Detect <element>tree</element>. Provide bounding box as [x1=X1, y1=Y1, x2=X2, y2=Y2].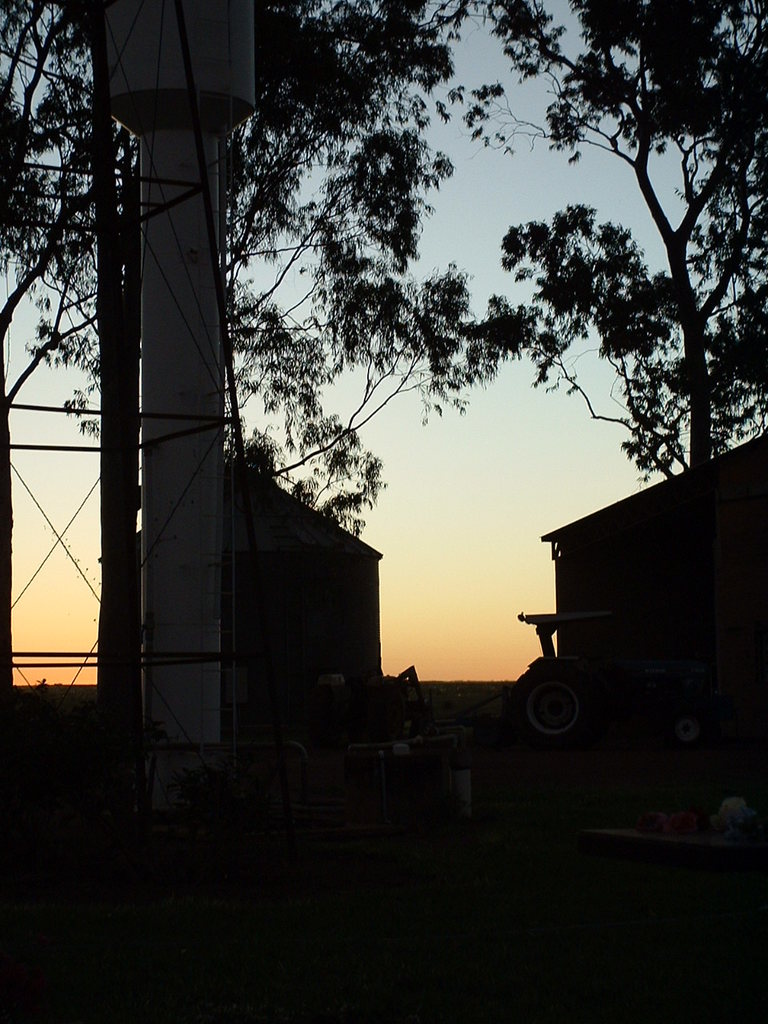
[x1=502, y1=0, x2=767, y2=474].
